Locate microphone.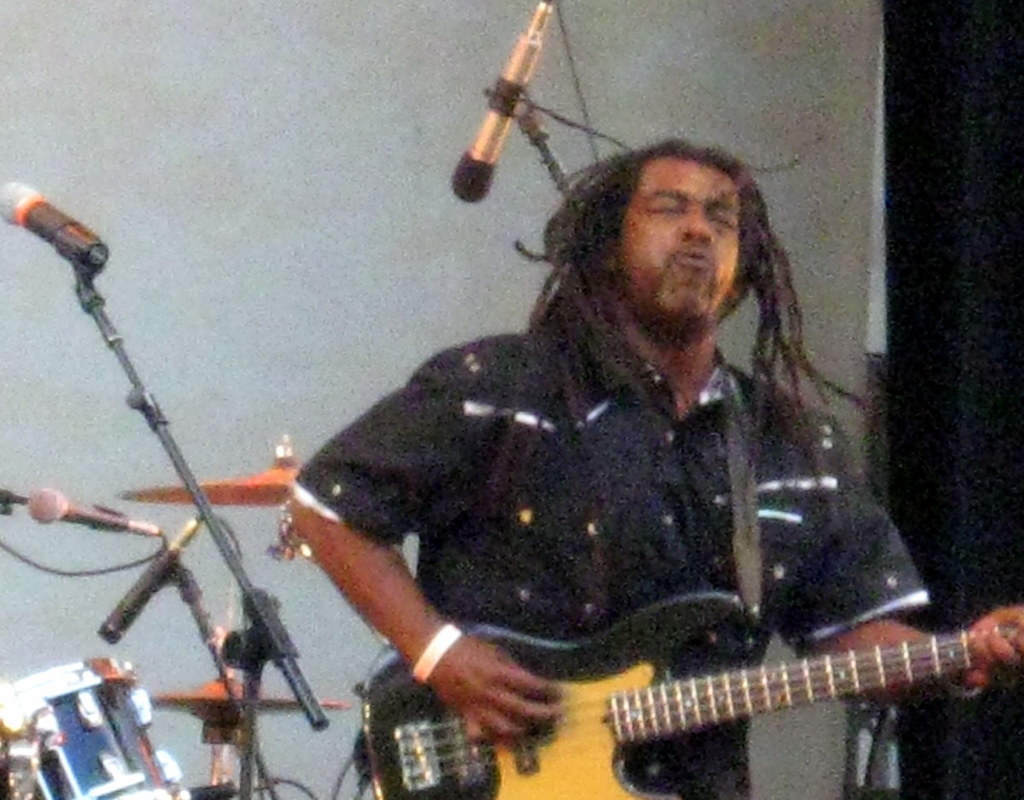
Bounding box: left=0, top=183, right=108, bottom=282.
